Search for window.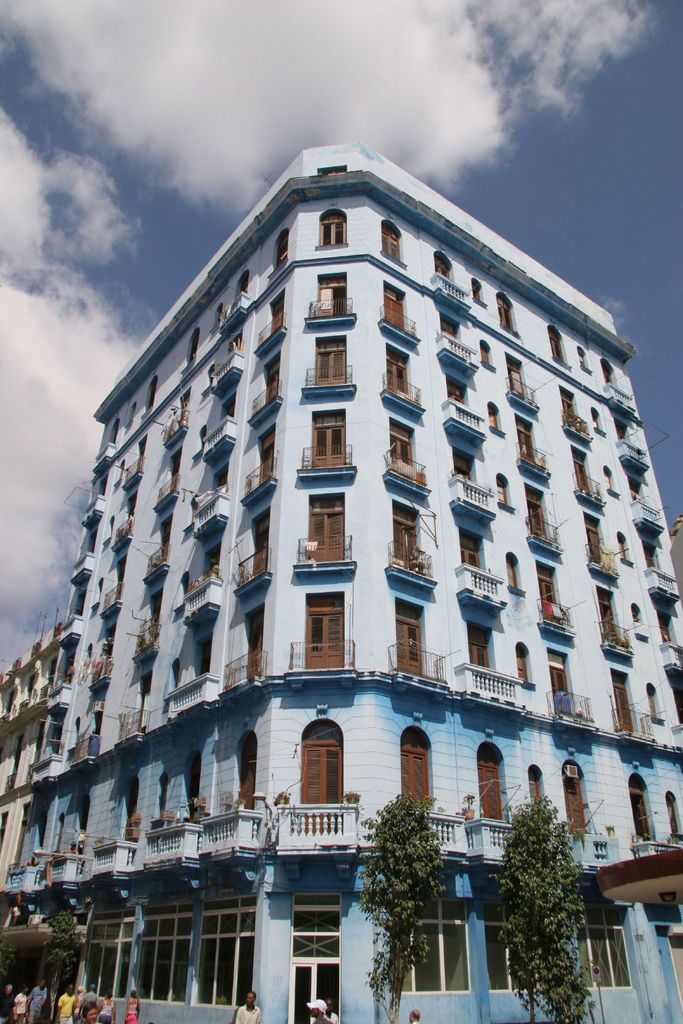
Found at {"x1": 573, "y1": 911, "x2": 632, "y2": 990}.
